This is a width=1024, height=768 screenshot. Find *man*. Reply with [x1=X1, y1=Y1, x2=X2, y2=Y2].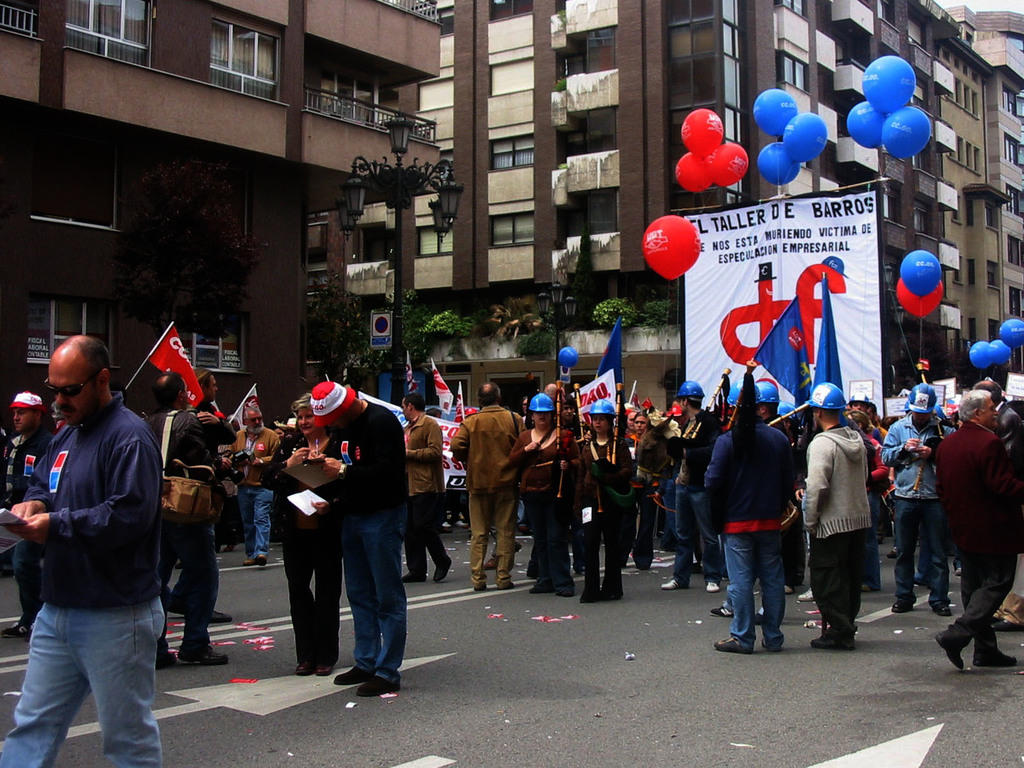
[x1=938, y1=387, x2=1023, y2=675].
